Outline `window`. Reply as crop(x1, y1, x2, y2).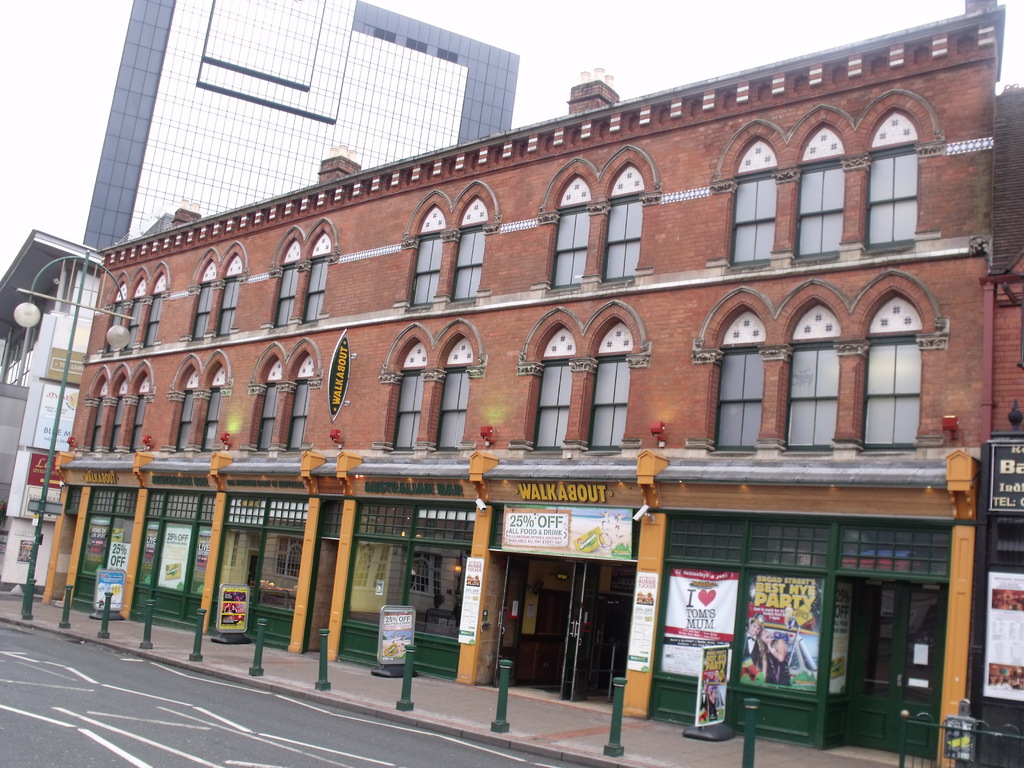
crop(429, 330, 472, 451).
